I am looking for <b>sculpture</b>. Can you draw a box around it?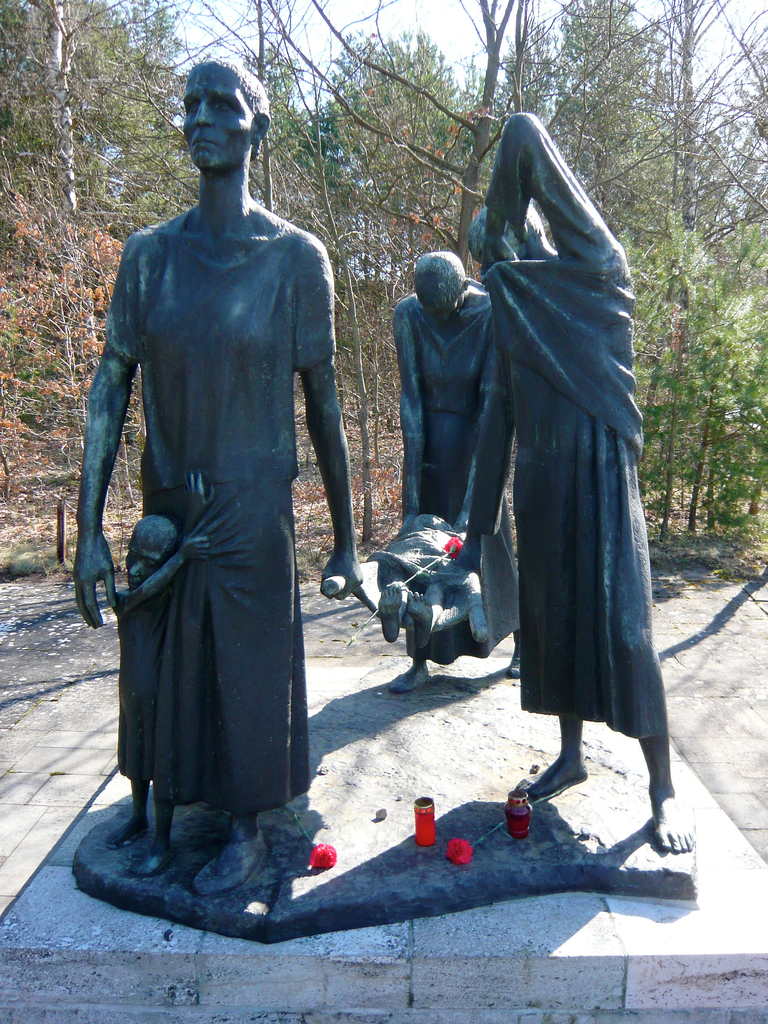
Sure, the bounding box is Rect(65, 55, 359, 867).
